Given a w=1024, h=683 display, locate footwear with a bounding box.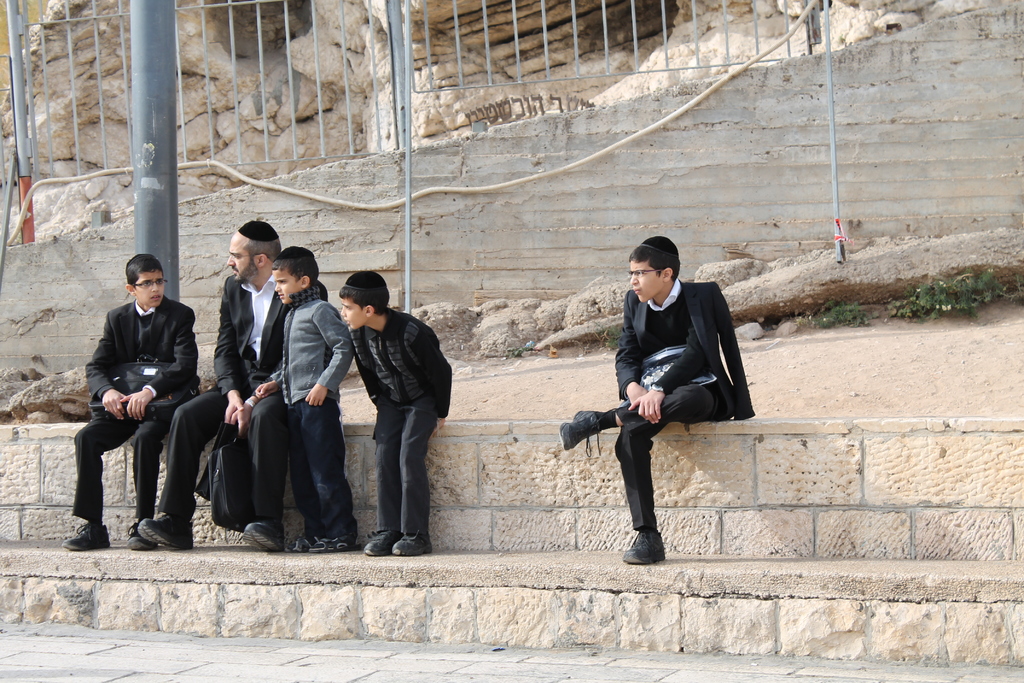
Located: select_region(246, 520, 284, 553).
